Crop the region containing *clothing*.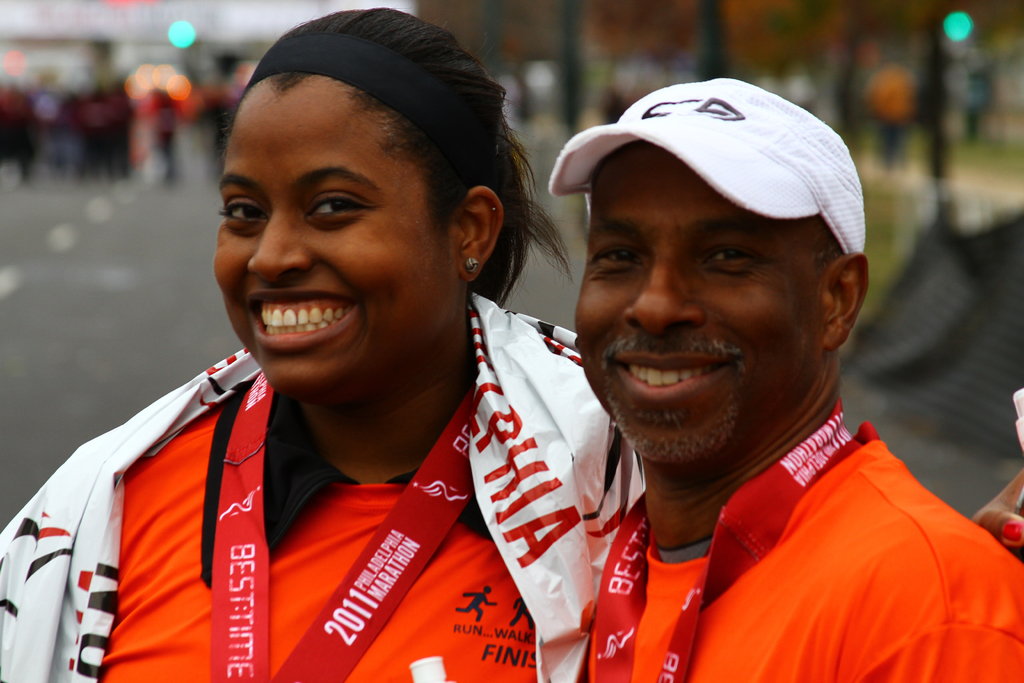
Crop region: (left=11, top=334, right=658, bottom=643).
